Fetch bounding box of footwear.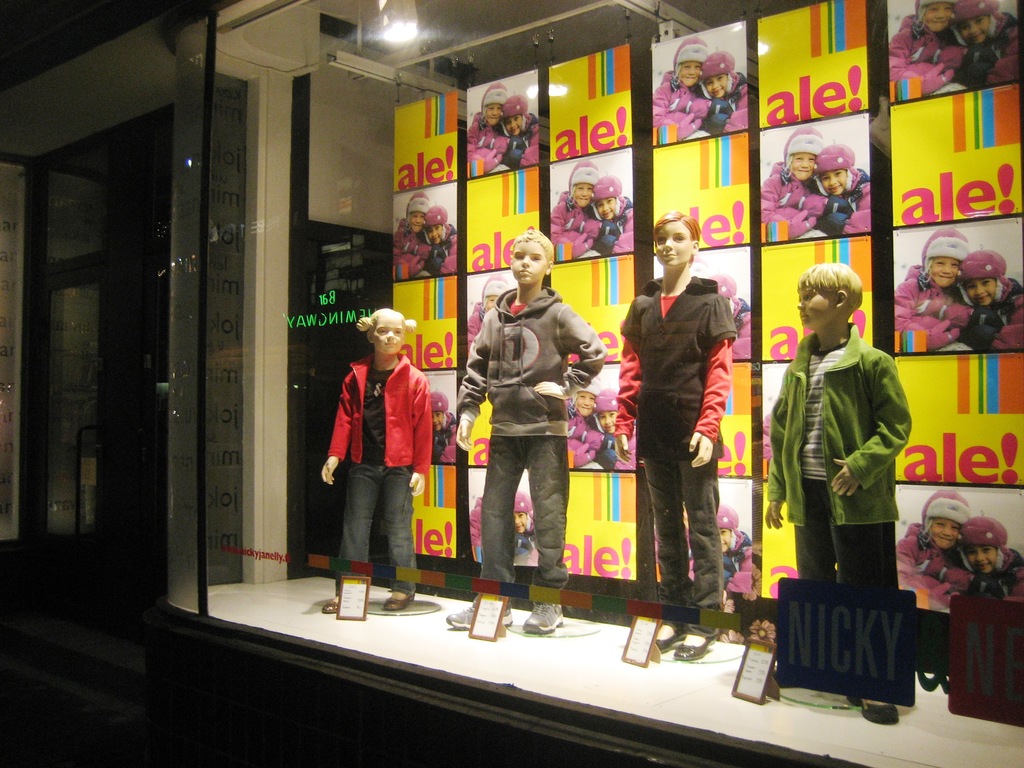
Bbox: BBox(383, 587, 412, 607).
